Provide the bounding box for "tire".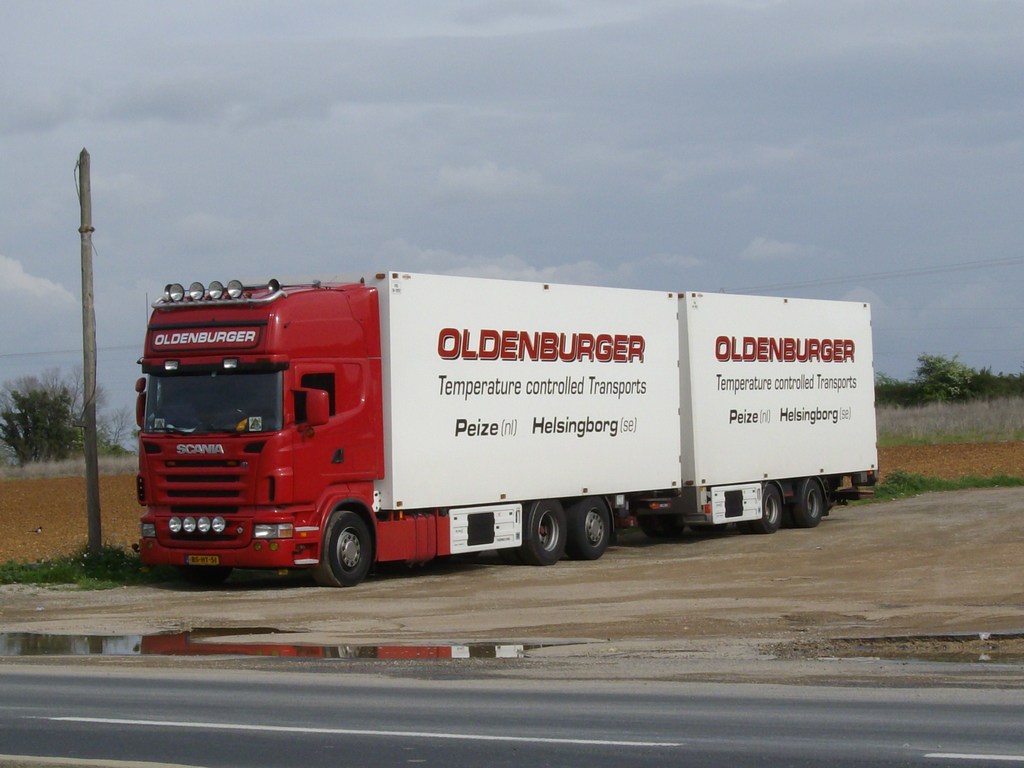
bbox=[525, 499, 564, 563].
